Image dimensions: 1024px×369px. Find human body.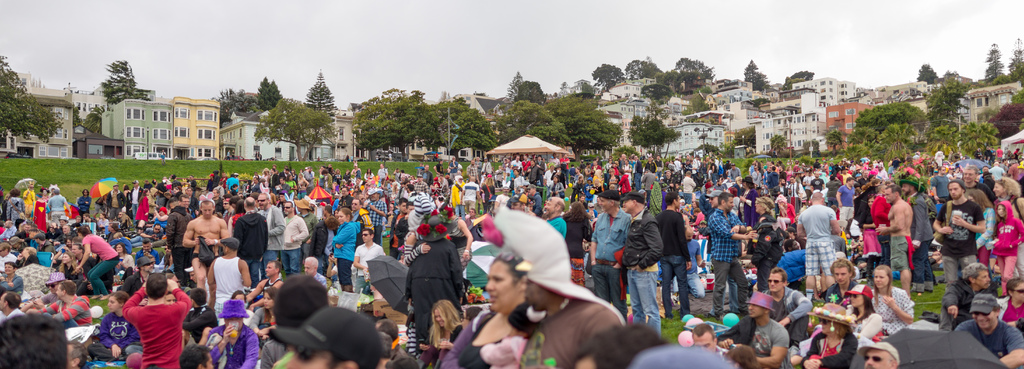
x1=74 y1=187 x2=90 y2=220.
